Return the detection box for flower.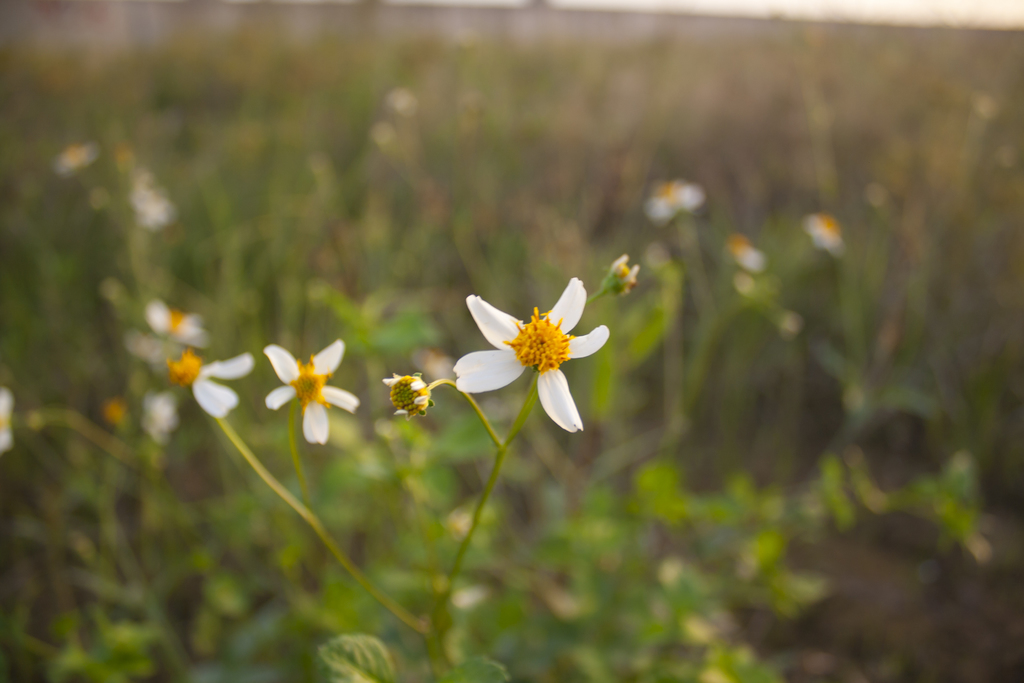
(x1=723, y1=233, x2=769, y2=277).
